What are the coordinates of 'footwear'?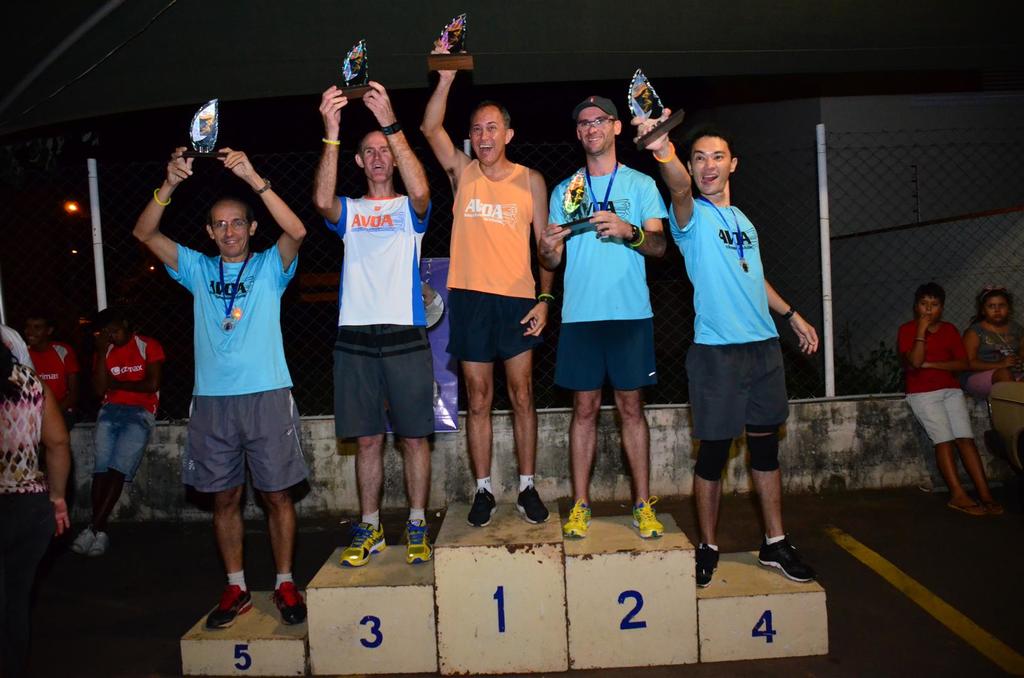
bbox=[564, 501, 593, 540].
